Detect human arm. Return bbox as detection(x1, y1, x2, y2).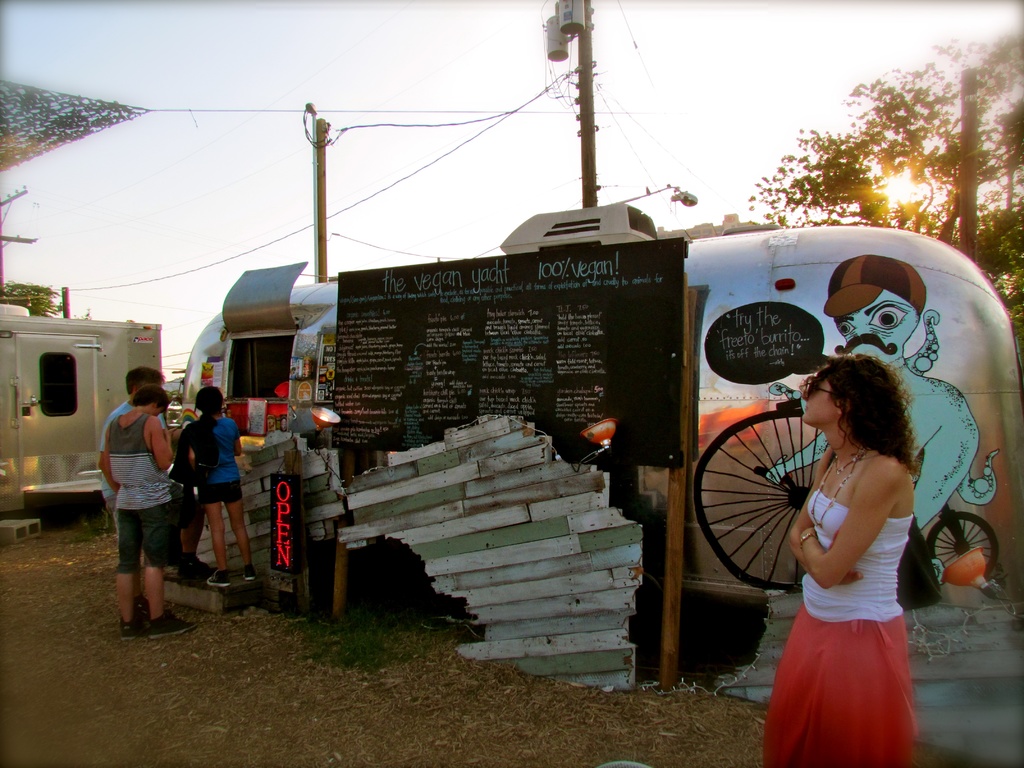
detection(232, 425, 249, 458).
